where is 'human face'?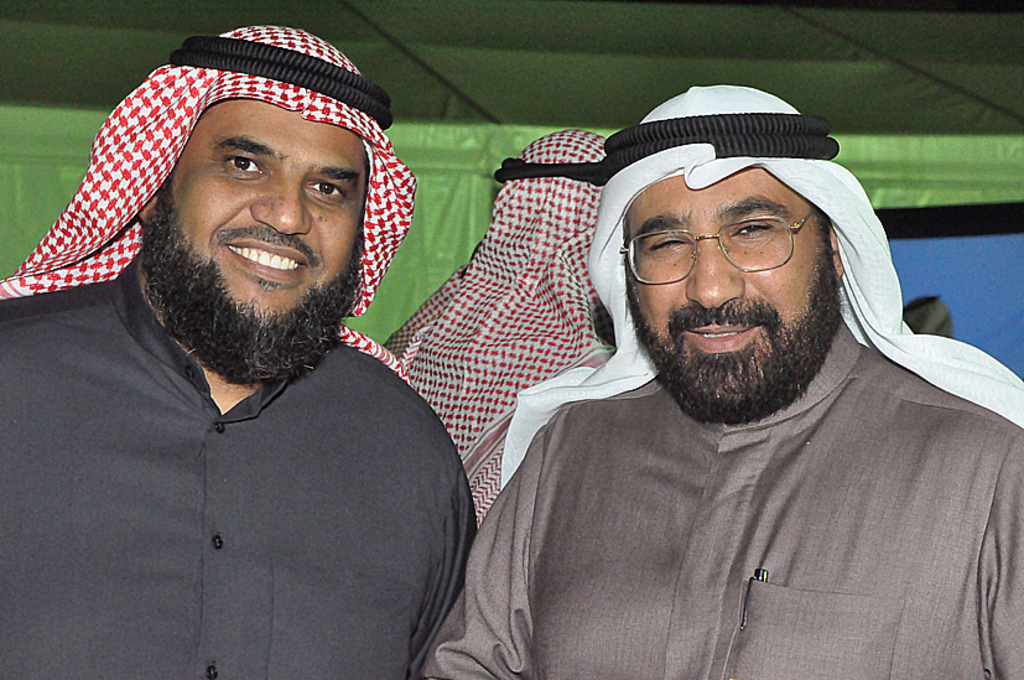
157 103 370 379.
